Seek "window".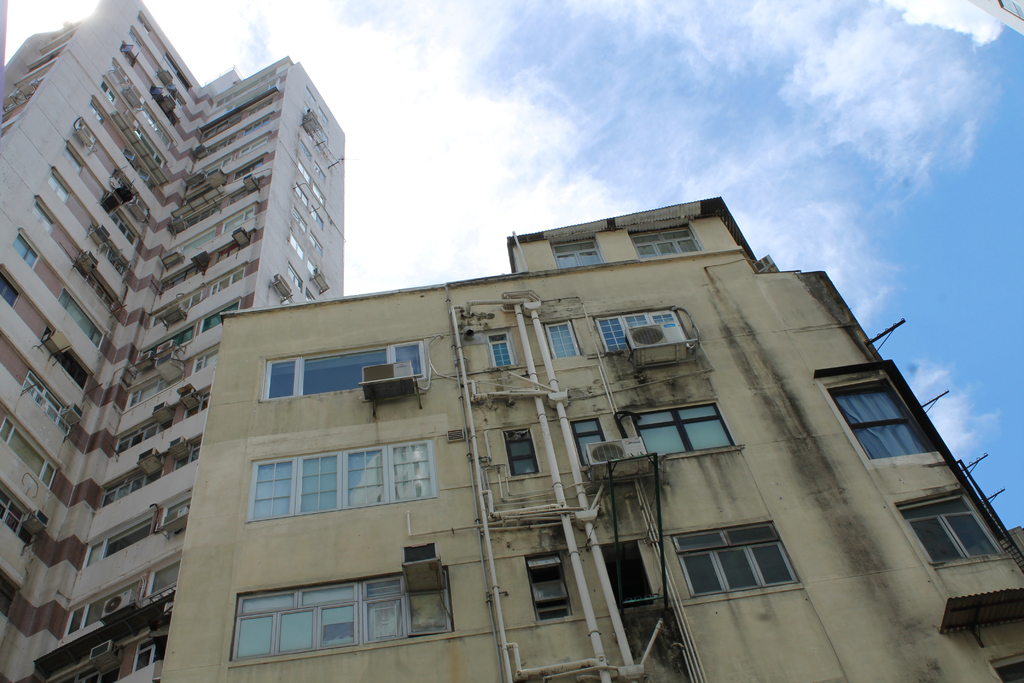
628,404,732,456.
